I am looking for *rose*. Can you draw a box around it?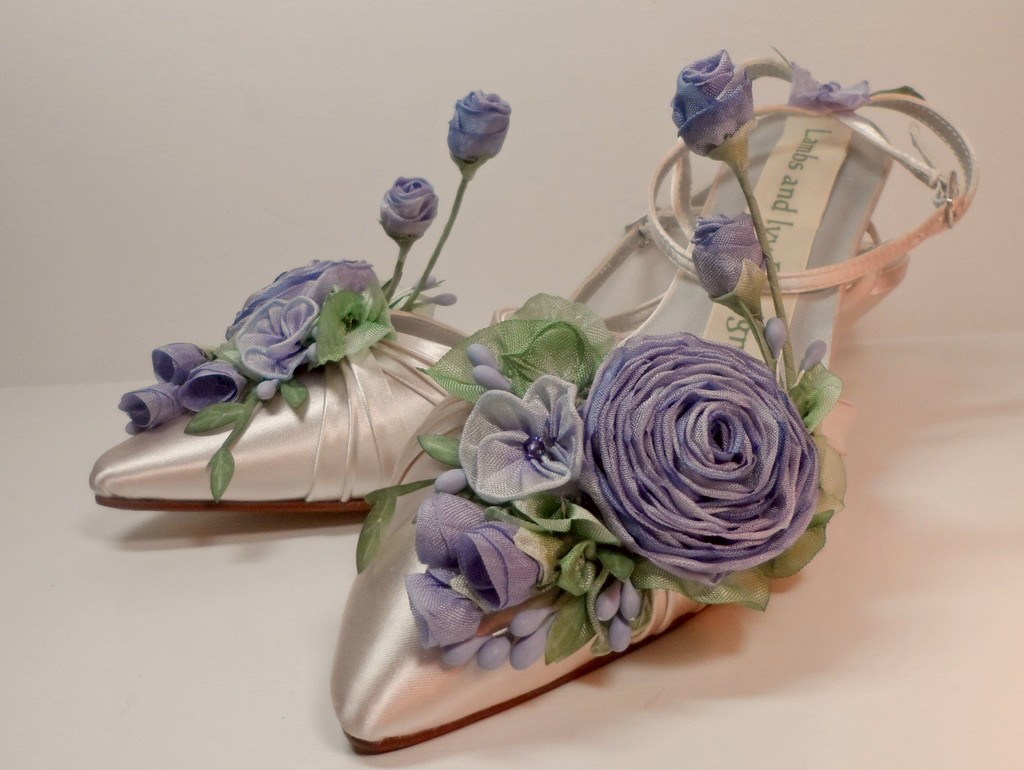
Sure, the bounding box is x1=150, y1=340, x2=205, y2=389.
